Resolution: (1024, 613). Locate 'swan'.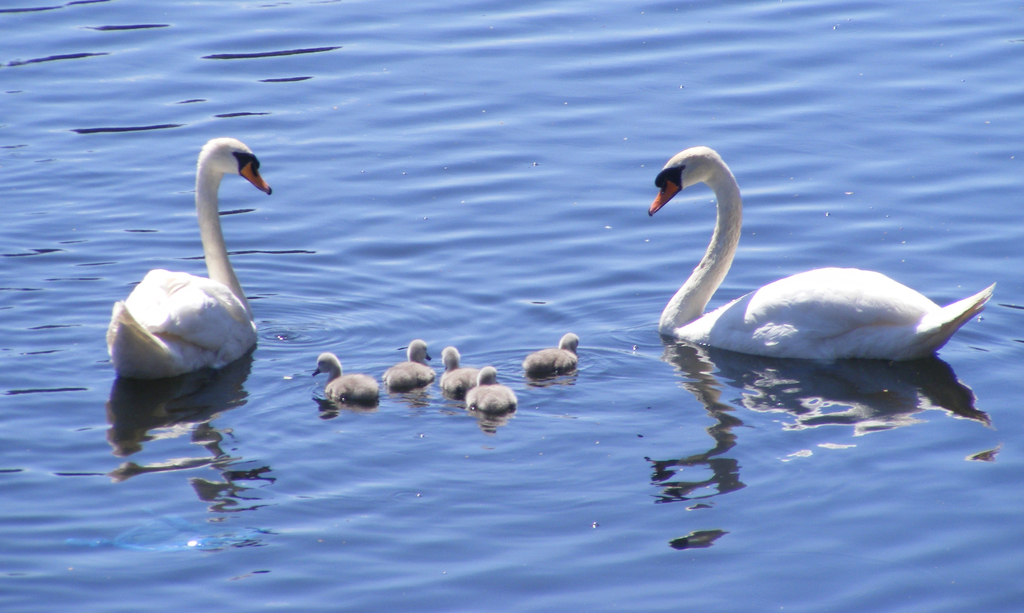
box=[438, 343, 484, 399].
